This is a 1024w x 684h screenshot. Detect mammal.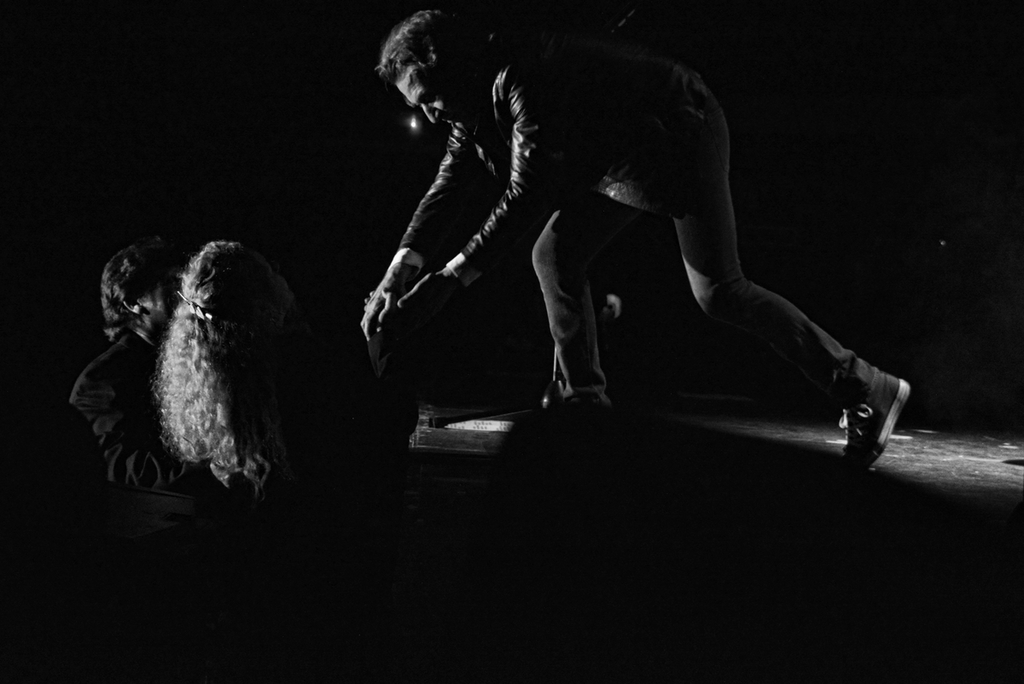
<box>68,240,187,482</box>.
